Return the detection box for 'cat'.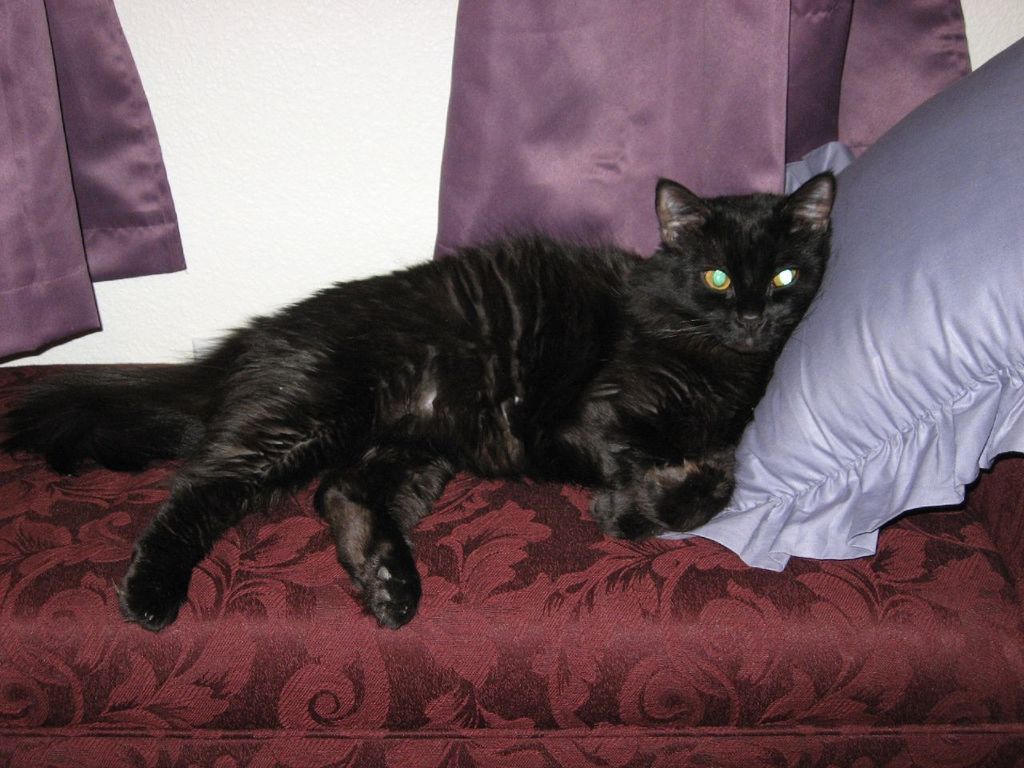
0,178,838,640.
